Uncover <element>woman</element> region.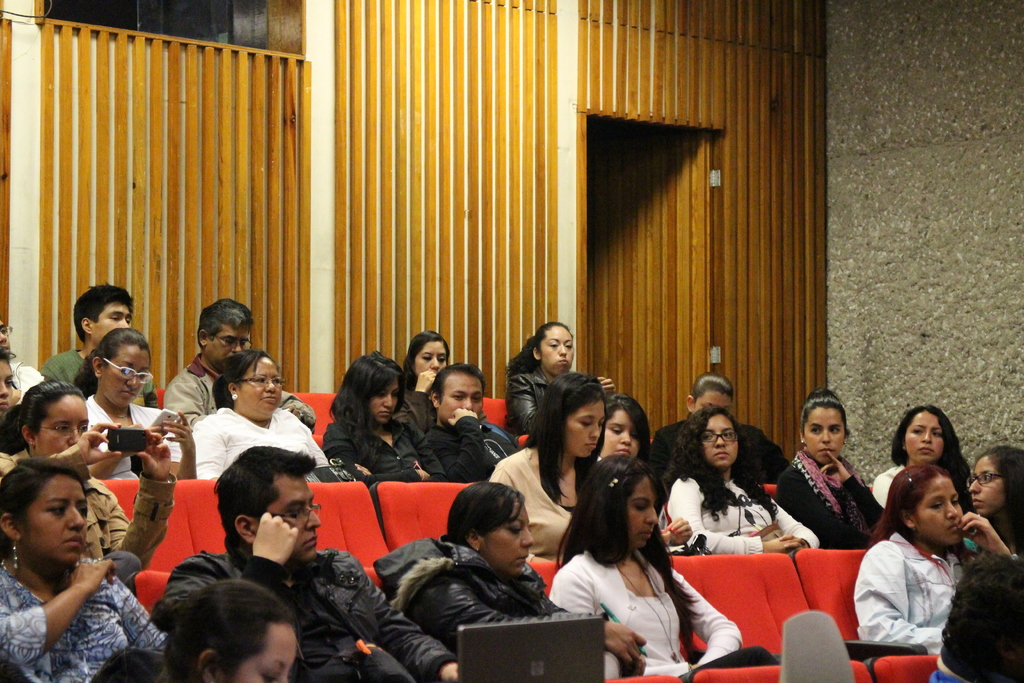
Uncovered: bbox=(406, 479, 620, 682).
